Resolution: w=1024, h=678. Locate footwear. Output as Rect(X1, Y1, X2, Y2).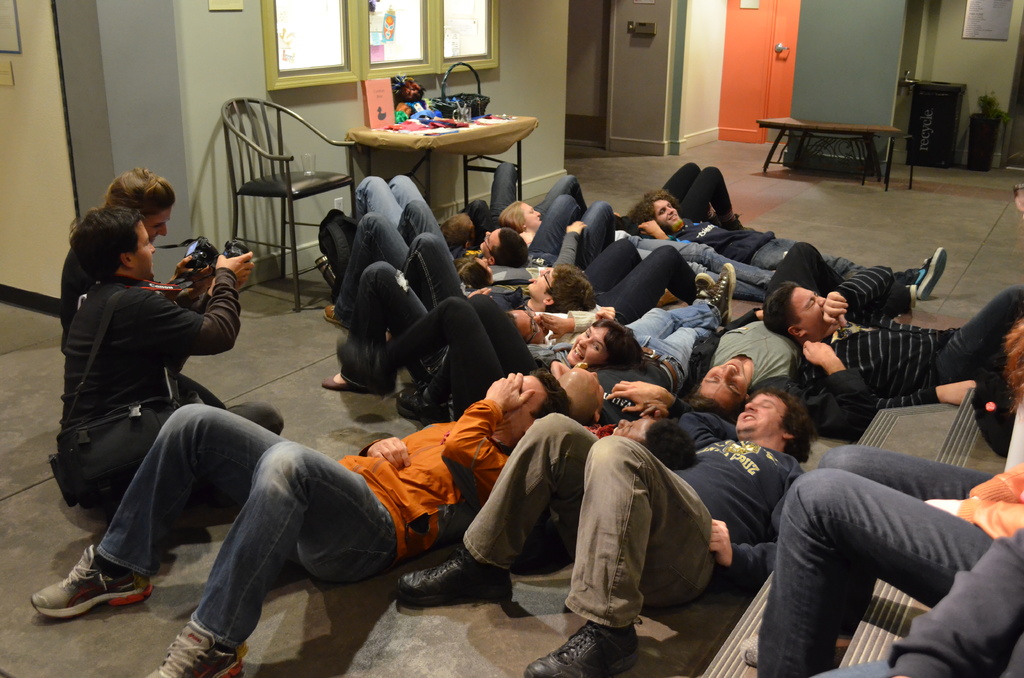
Rect(523, 621, 636, 677).
